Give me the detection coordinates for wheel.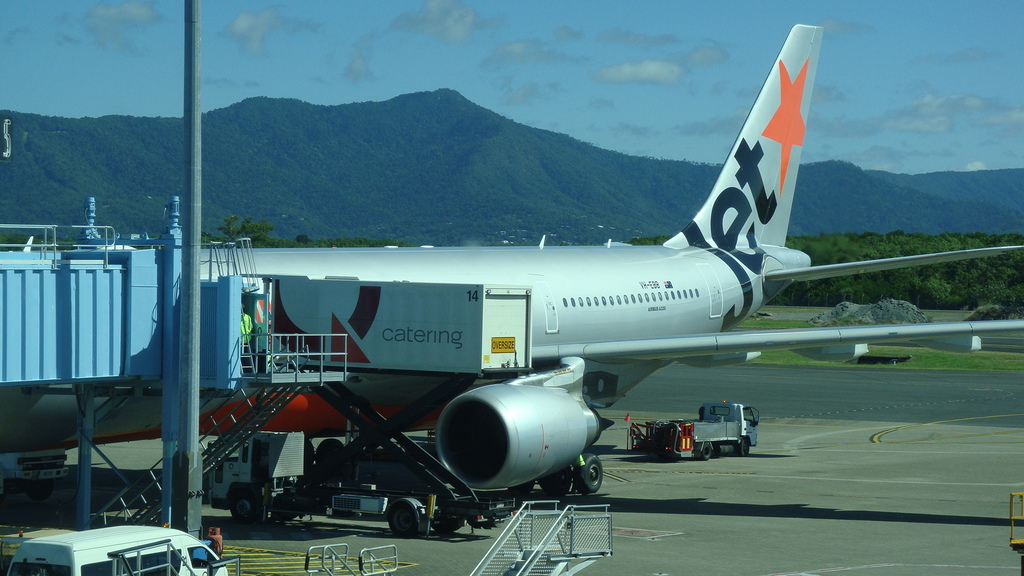
433 508 457 533.
